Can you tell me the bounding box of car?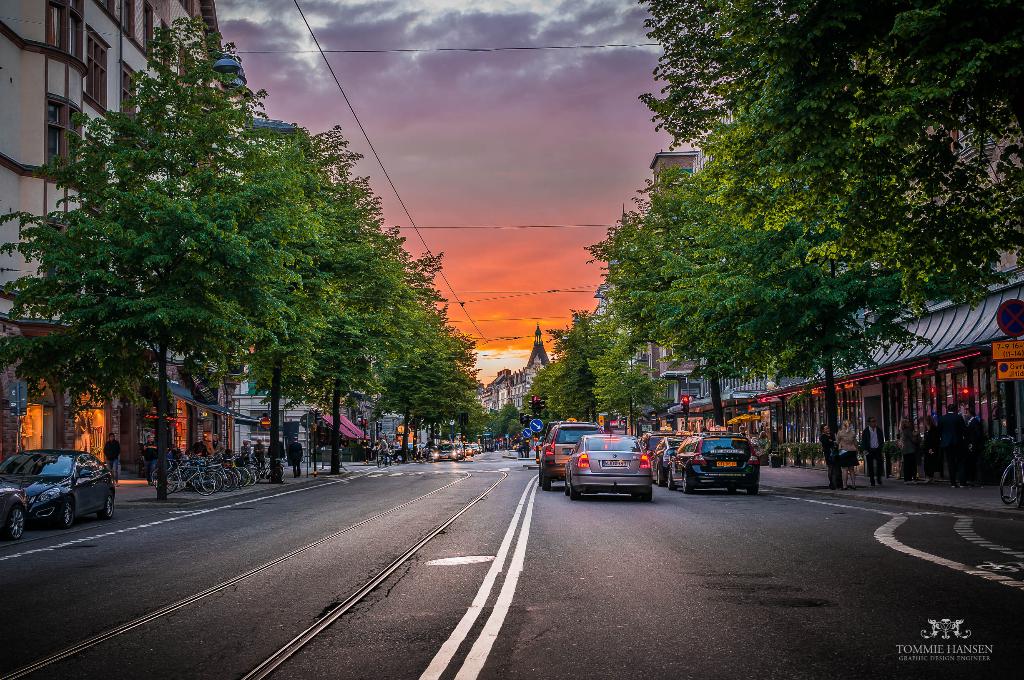
l=670, t=432, r=762, b=489.
